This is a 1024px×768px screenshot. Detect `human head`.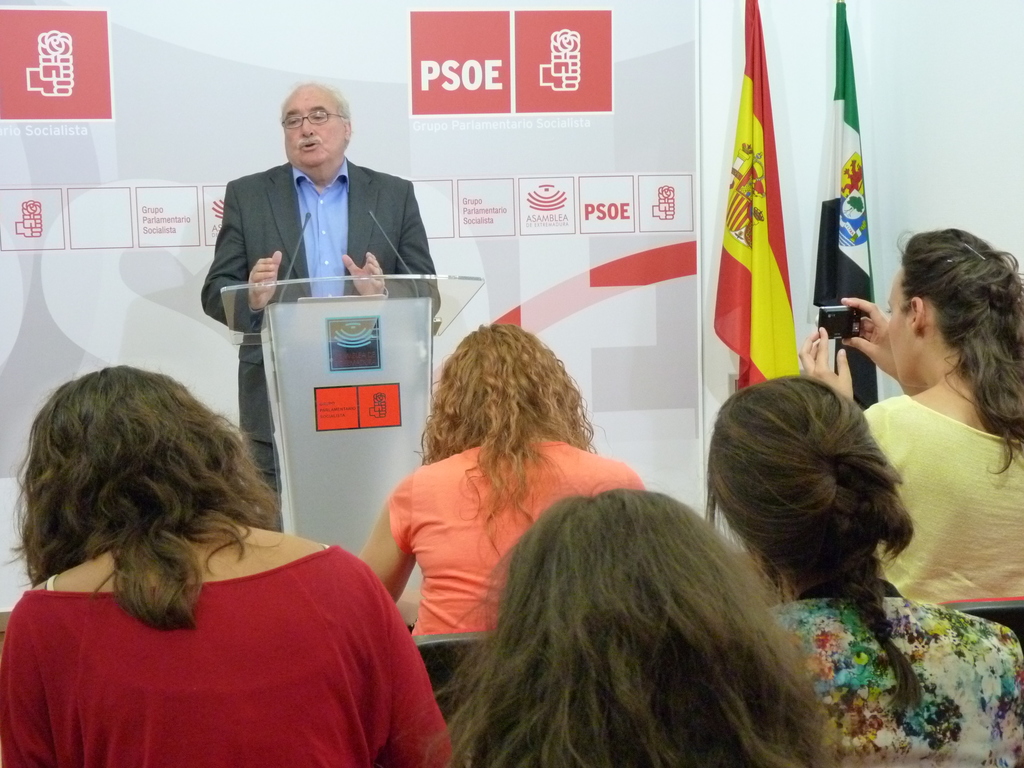
[left=879, top=230, right=1023, bottom=386].
